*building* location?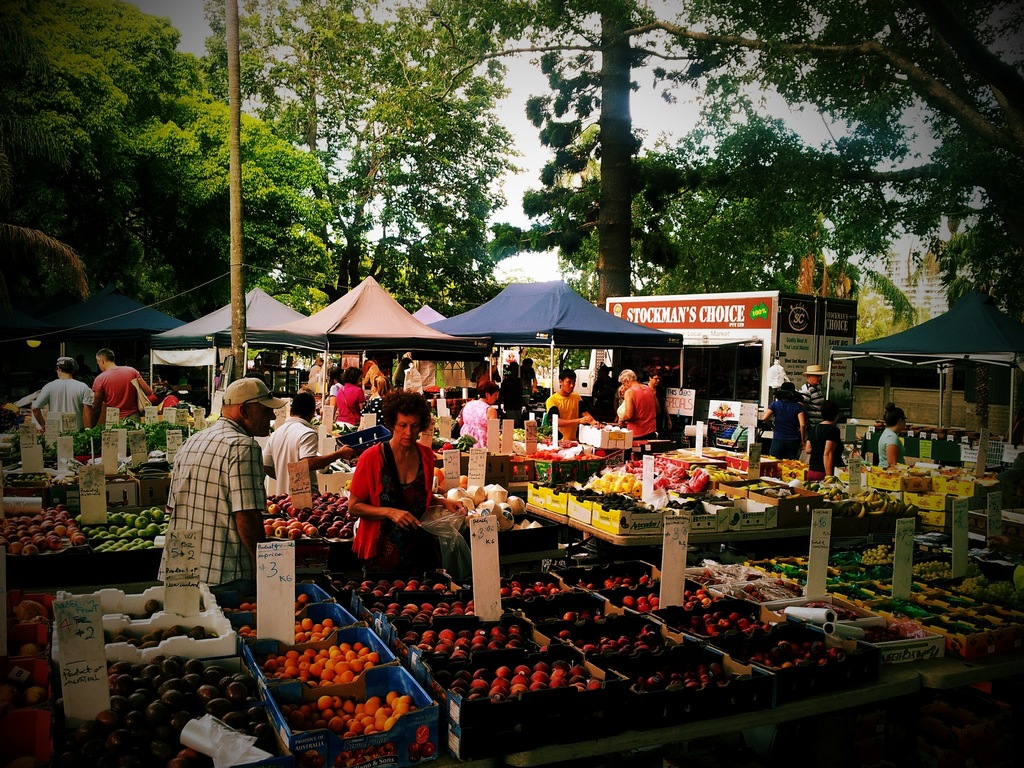
(870, 252, 1006, 320)
